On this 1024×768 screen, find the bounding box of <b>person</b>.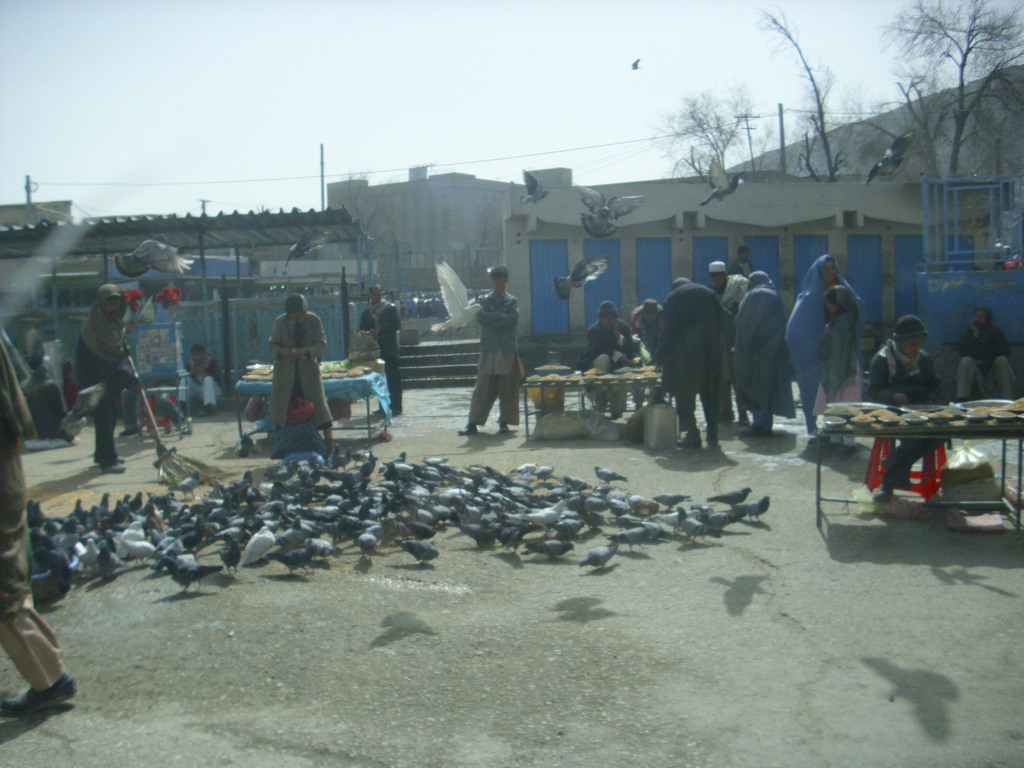
Bounding box: (left=625, top=298, right=666, bottom=364).
